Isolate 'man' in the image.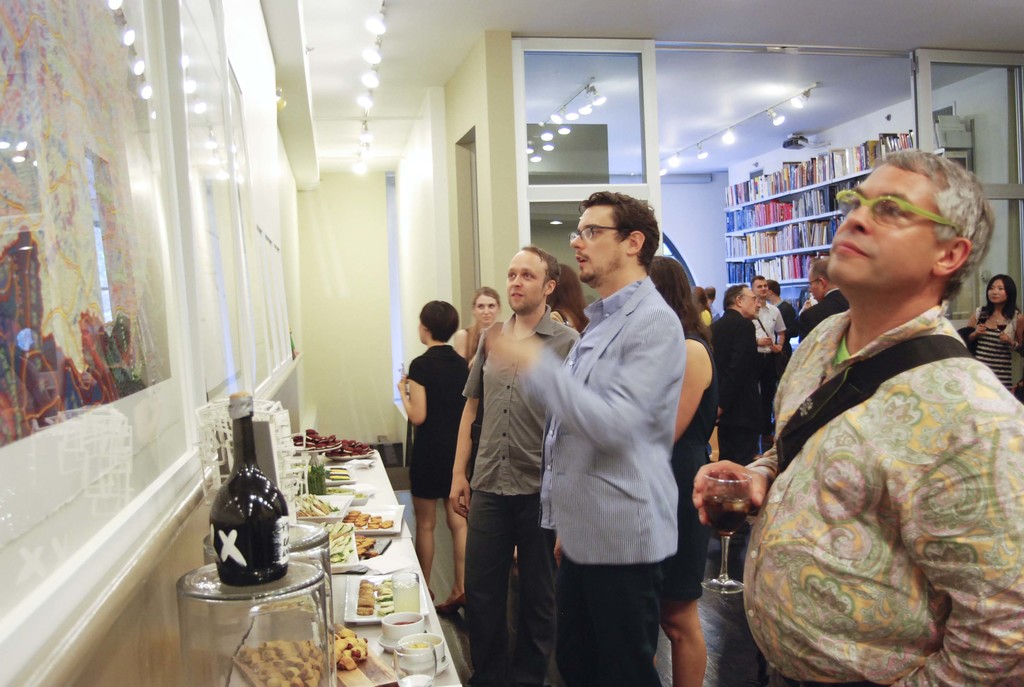
Isolated region: [x1=796, y1=256, x2=850, y2=347].
